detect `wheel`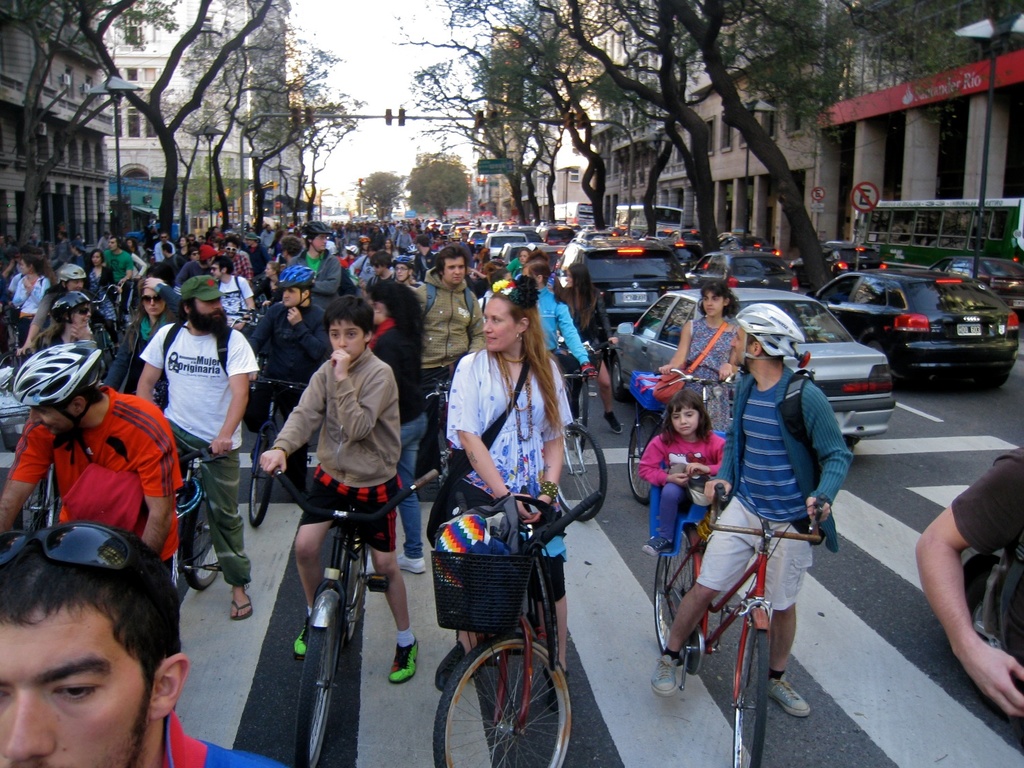
x1=293, y1=604, x2=340, y2=767
